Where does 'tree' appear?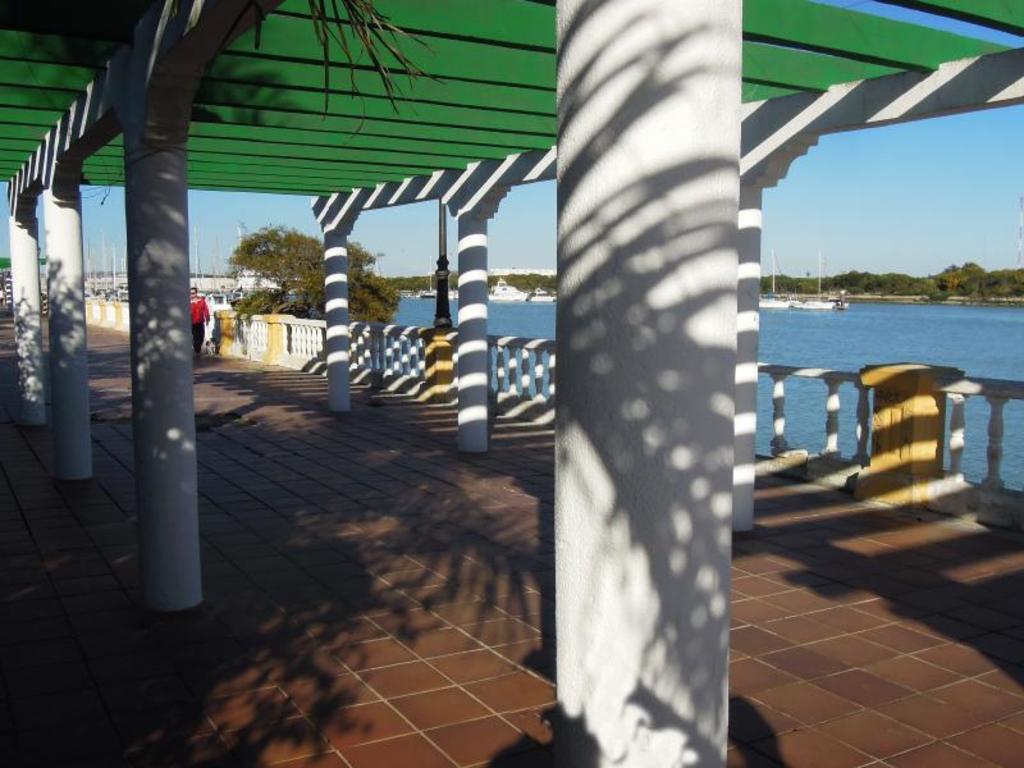
Appears at (x1=385, y1=268, x2=550, y2=306).
